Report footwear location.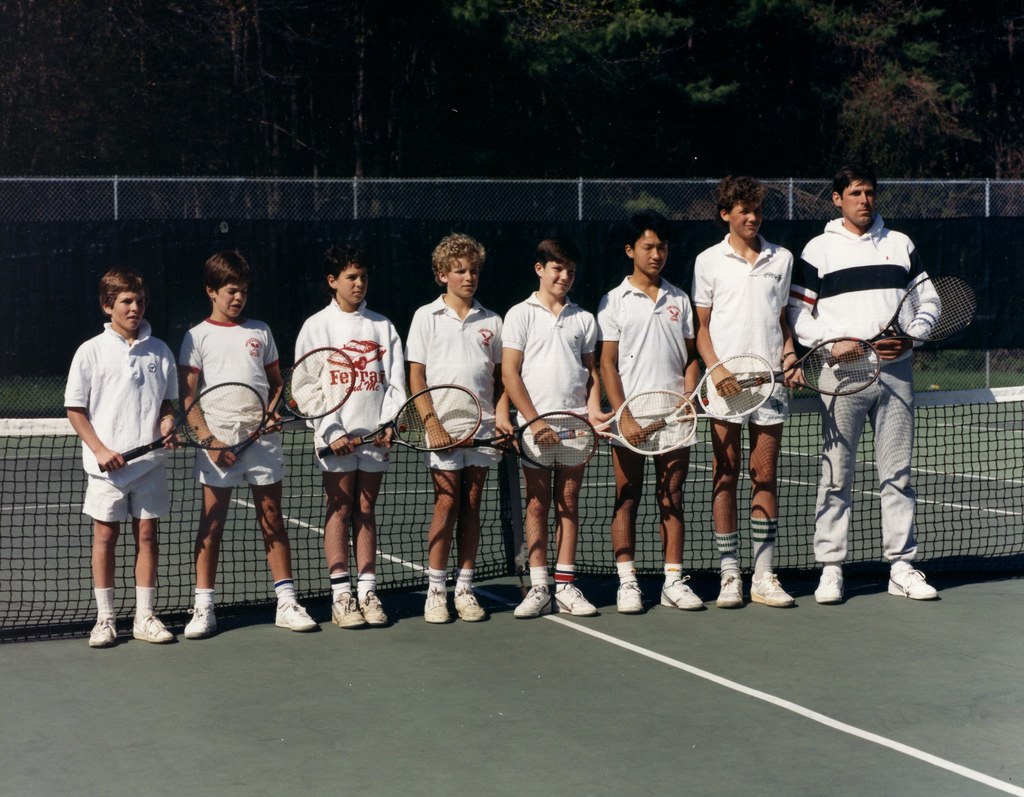
Report: BBox(329, 595, 362, 630).
